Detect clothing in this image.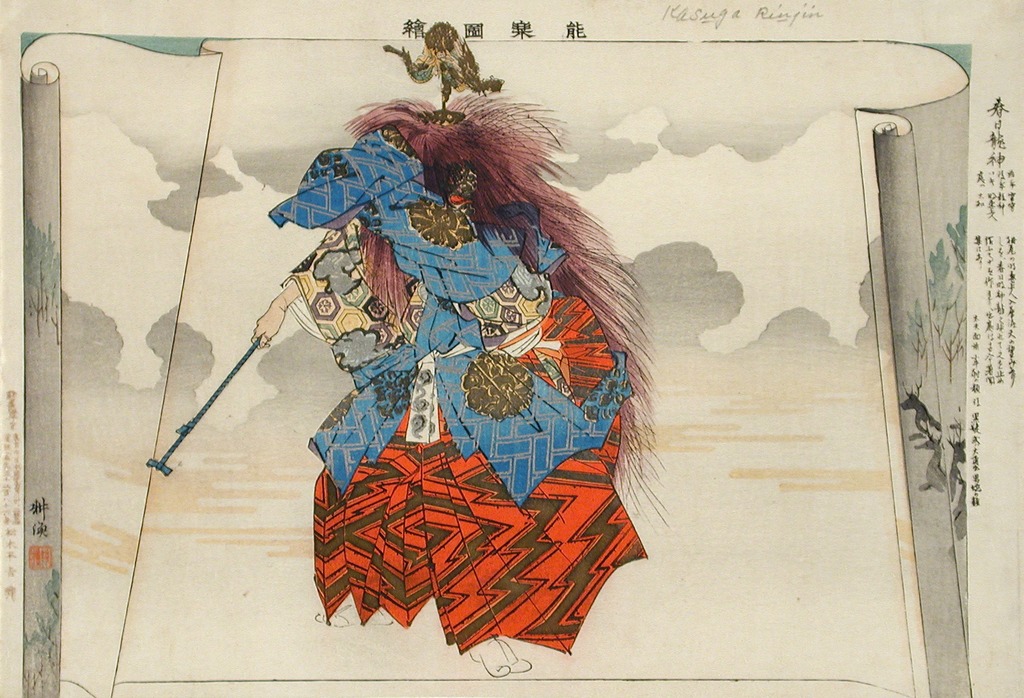
Detection: x1=266, y1=137, x2=653, y2=649.
